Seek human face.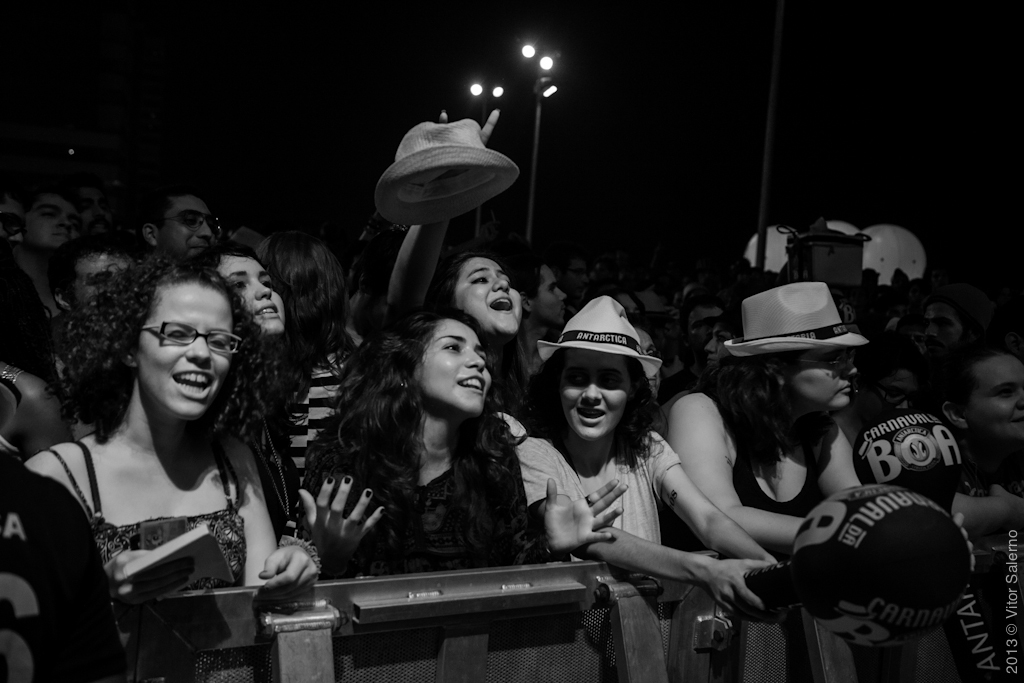
locate(791, 347, 857, 411).
